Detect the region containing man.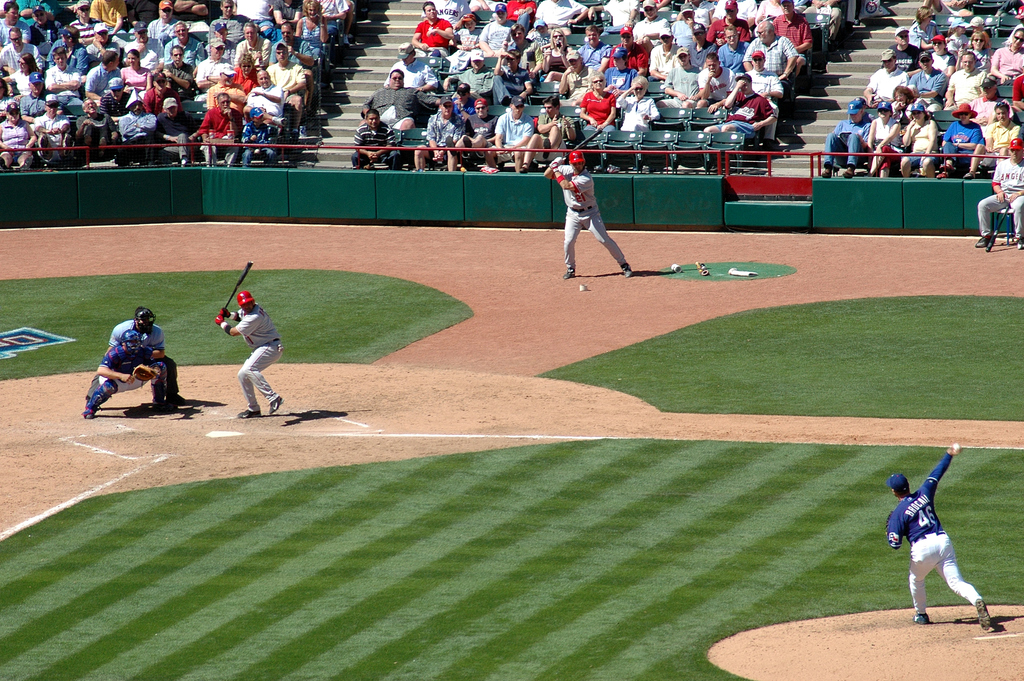
{"left": 71, "top": 96, "right": 117, "bottom": 155}.
